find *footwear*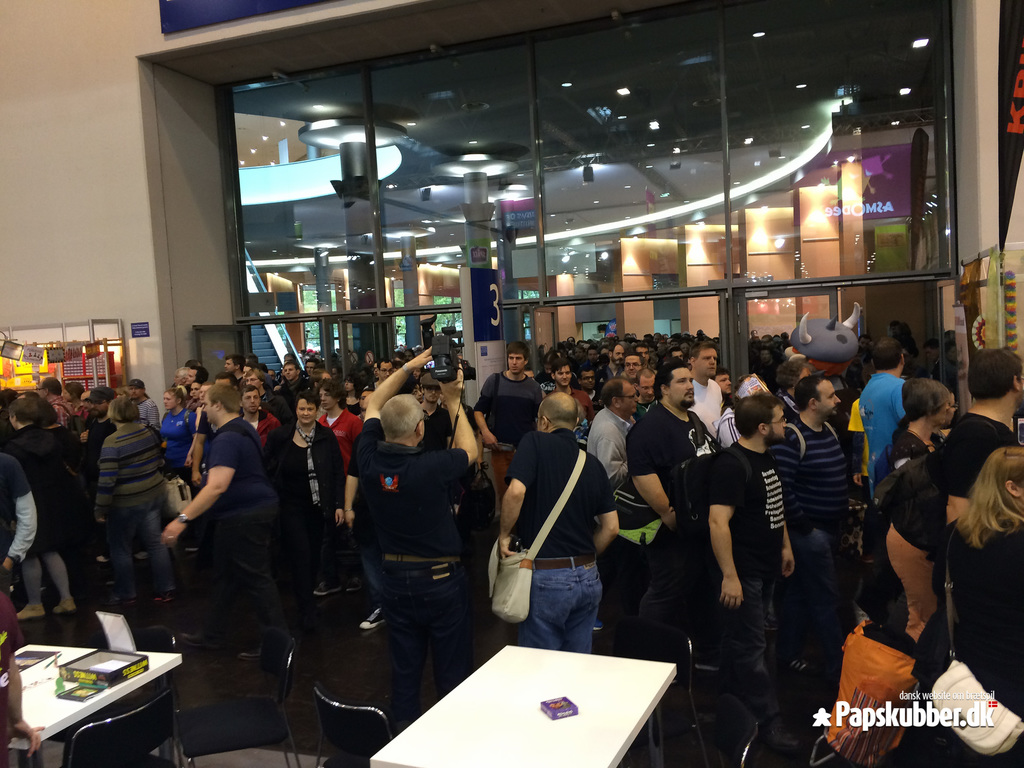
l=16, t=604, r=45, b=620
